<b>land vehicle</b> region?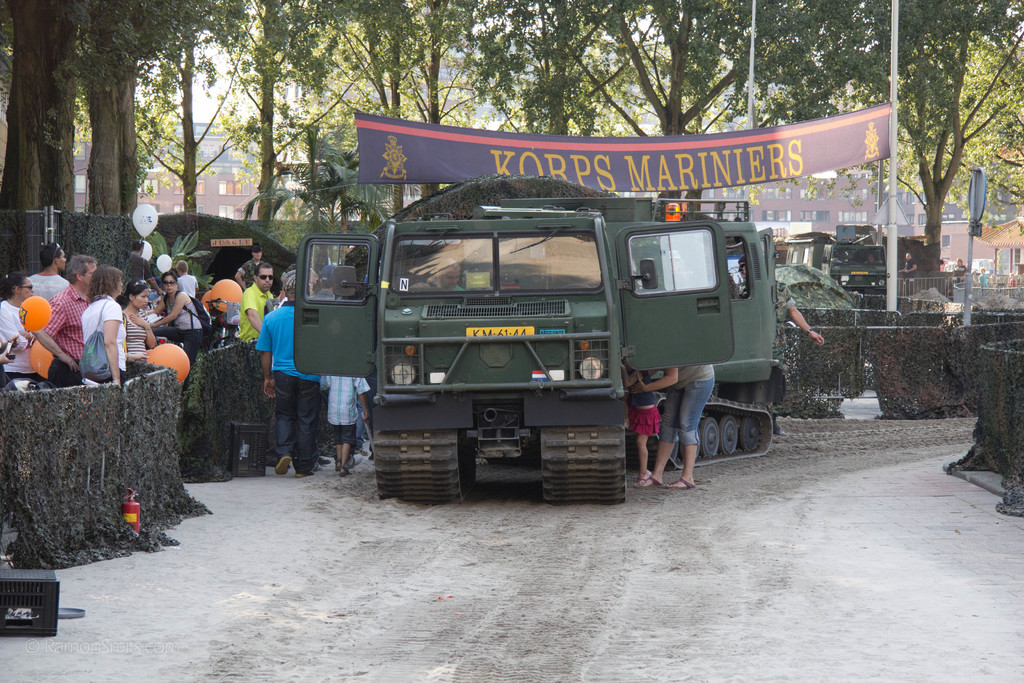
select_region(787, 233, 834, 272)
